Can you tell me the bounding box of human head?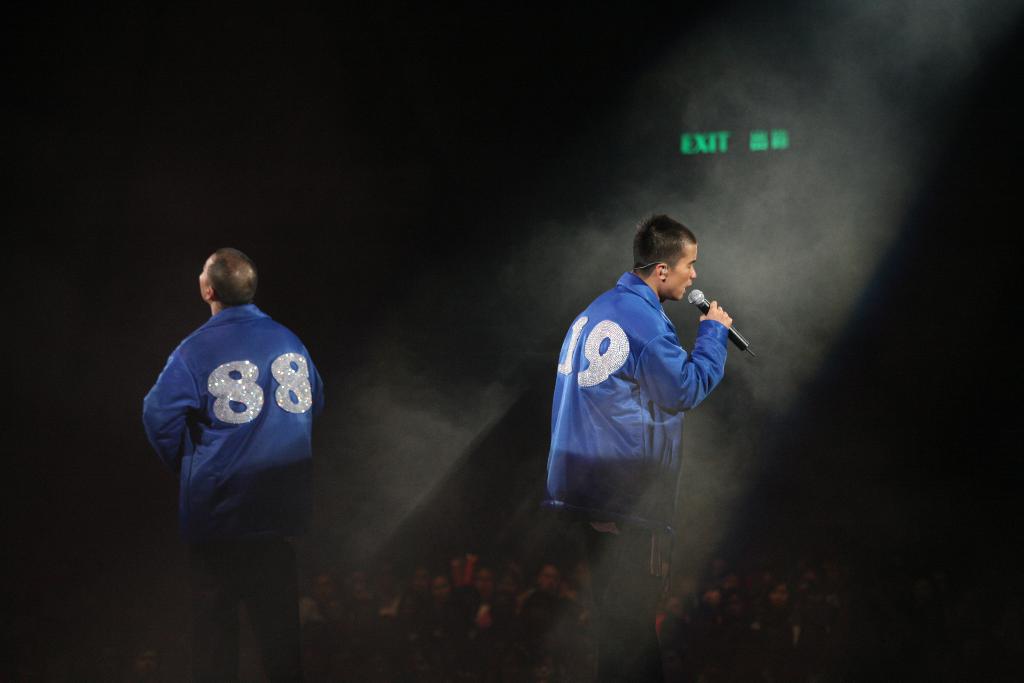
636 213 714 298.
